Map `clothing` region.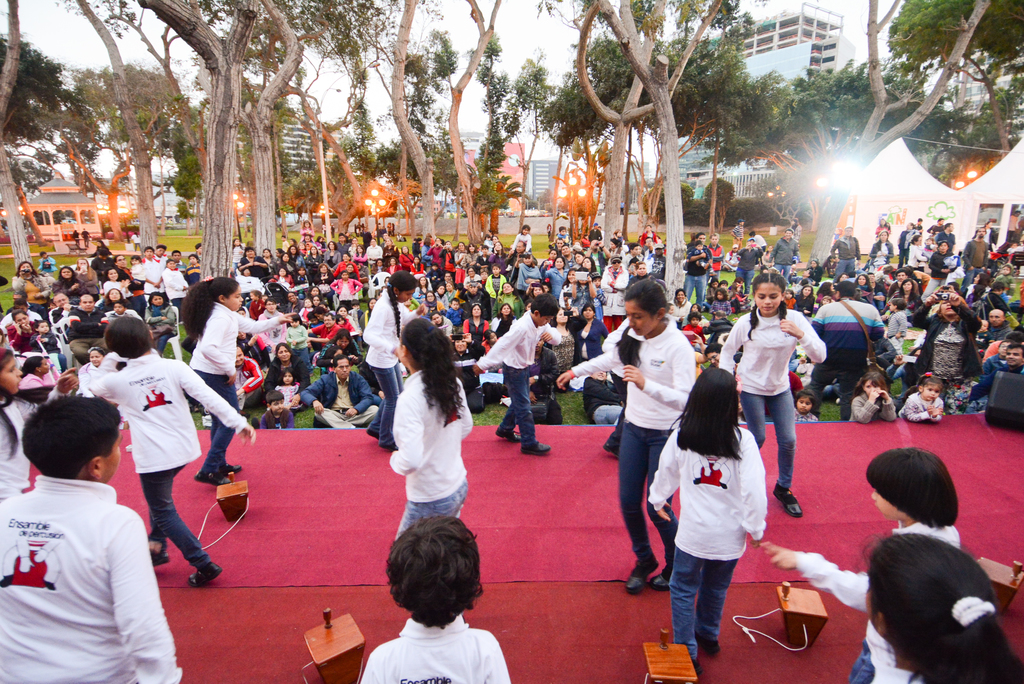
Mapped to {"left": 140, "top": 260, "right": 156, "bottom": 285}.
